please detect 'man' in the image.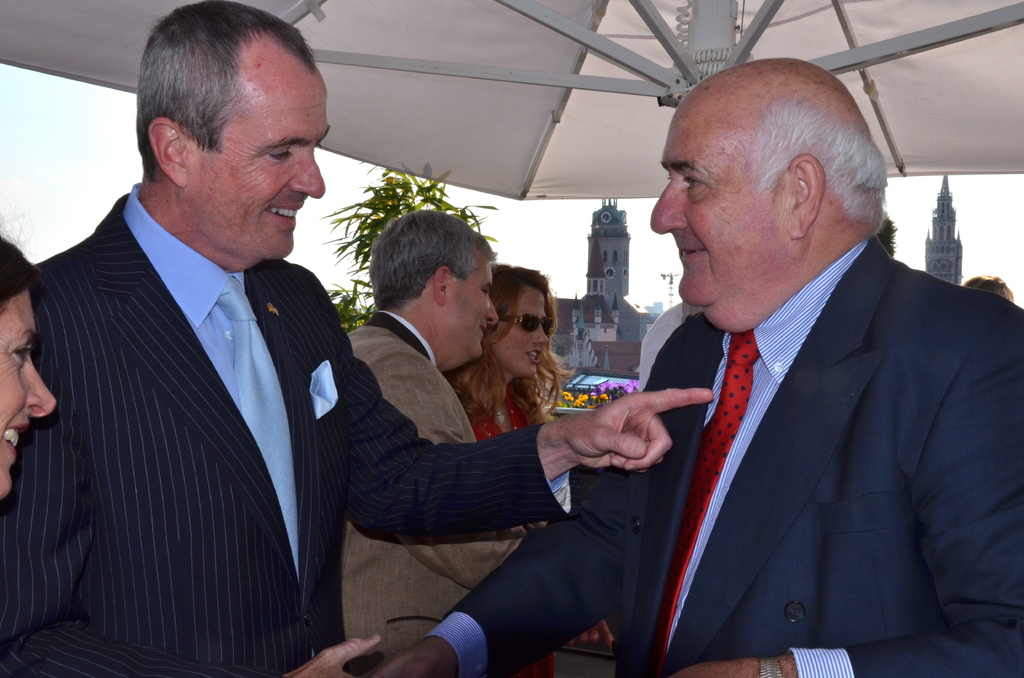
l=0, t=3, r=712, b=677.
